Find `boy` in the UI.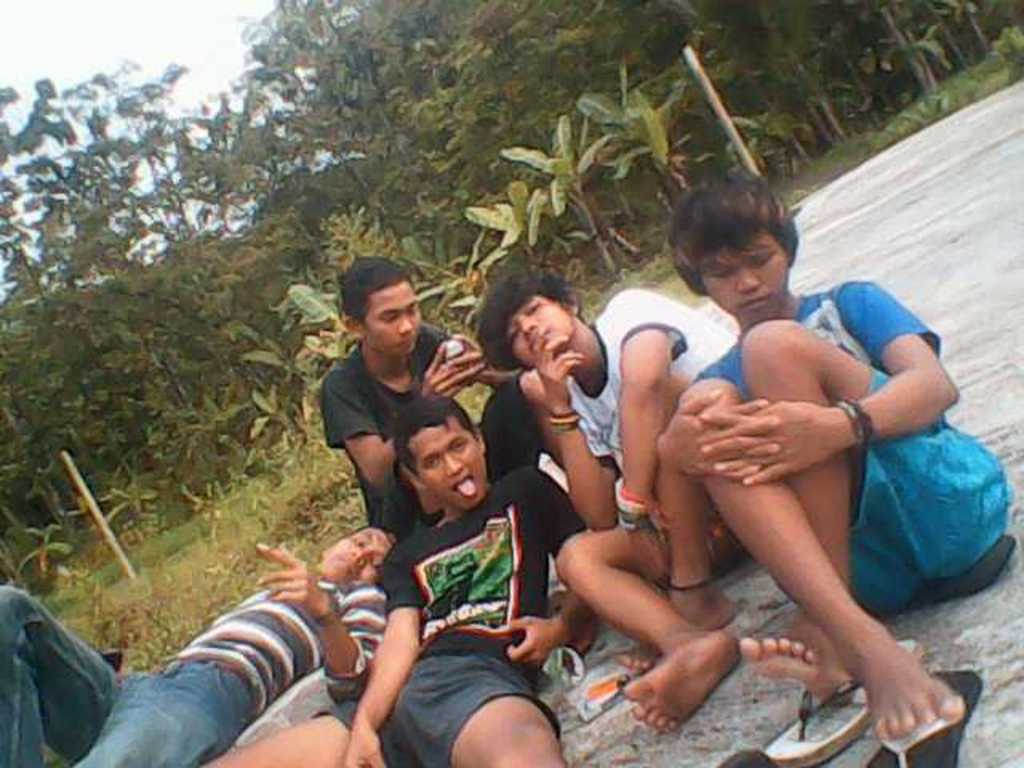
UI element at {"left": 195, "top": 395, "right": 563, "bottom": 766}.
